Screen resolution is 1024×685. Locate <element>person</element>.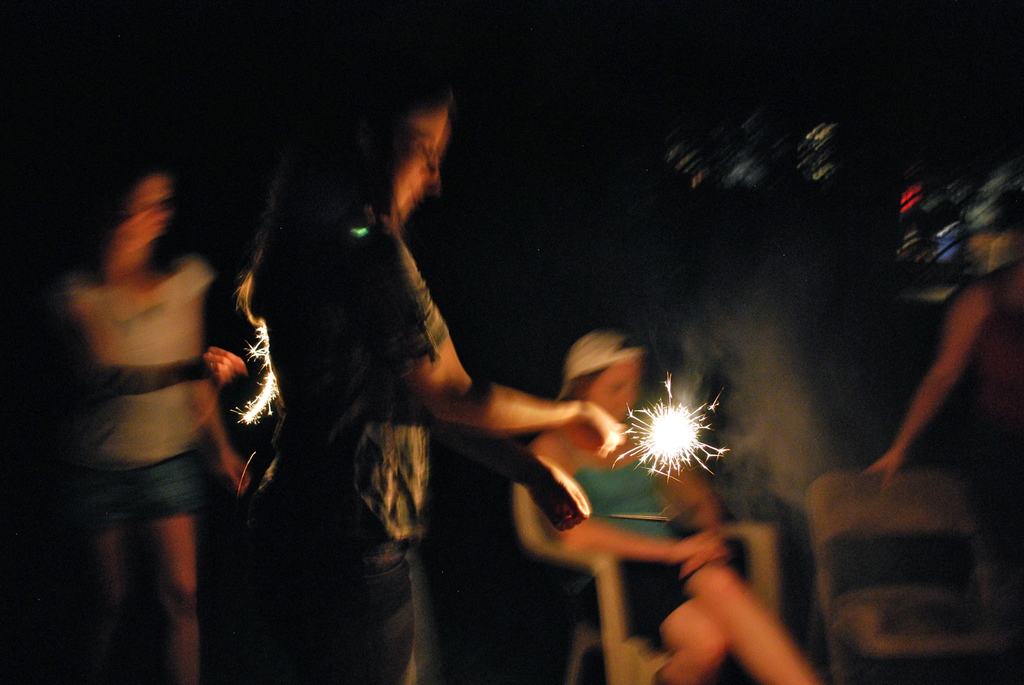
bbox=(529, 326, 822, 684).
